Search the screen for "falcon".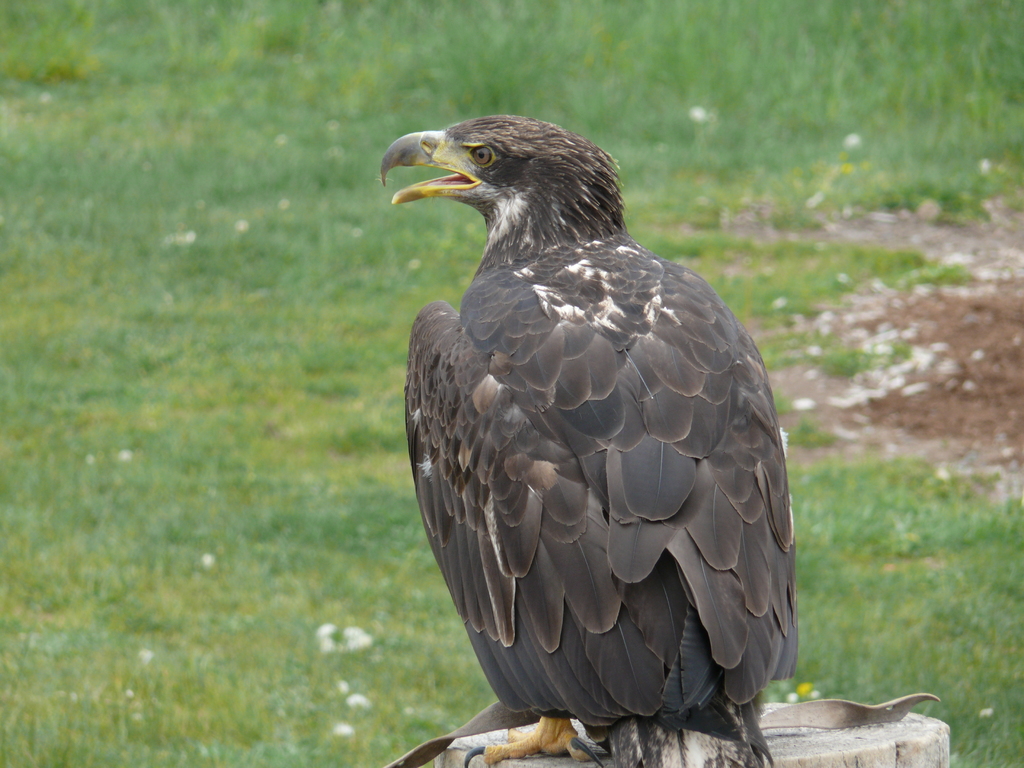
Found at x1=385, y1=110, x2=816, y2=767.
